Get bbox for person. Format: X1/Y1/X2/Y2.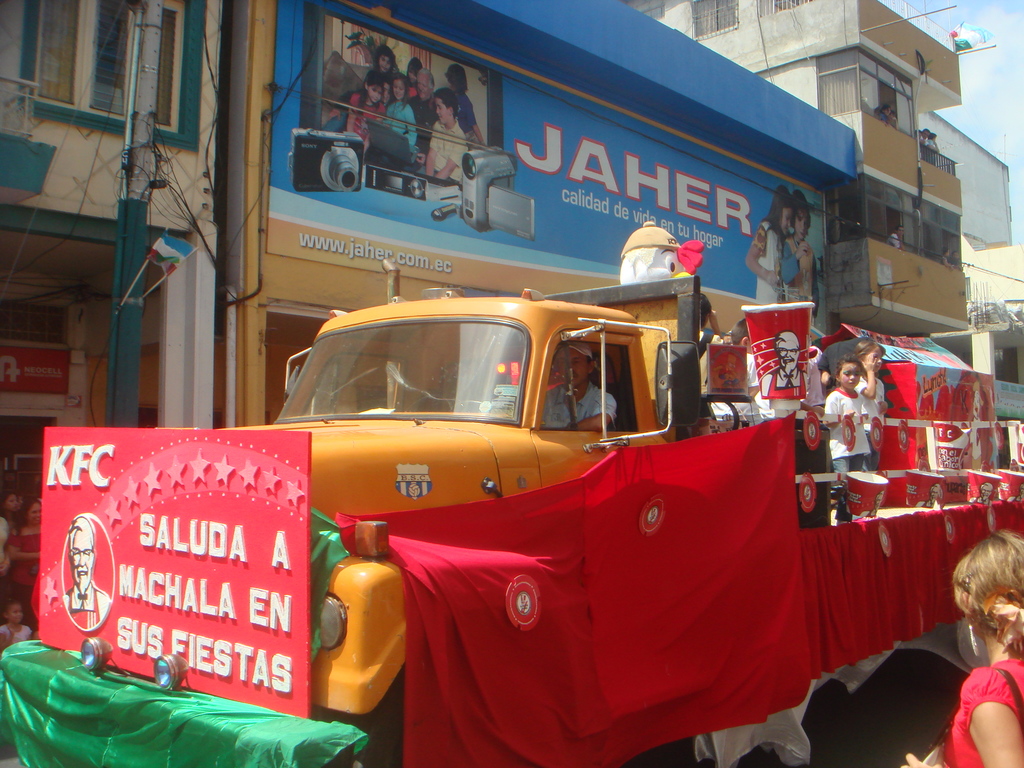
63/522/104/607.
